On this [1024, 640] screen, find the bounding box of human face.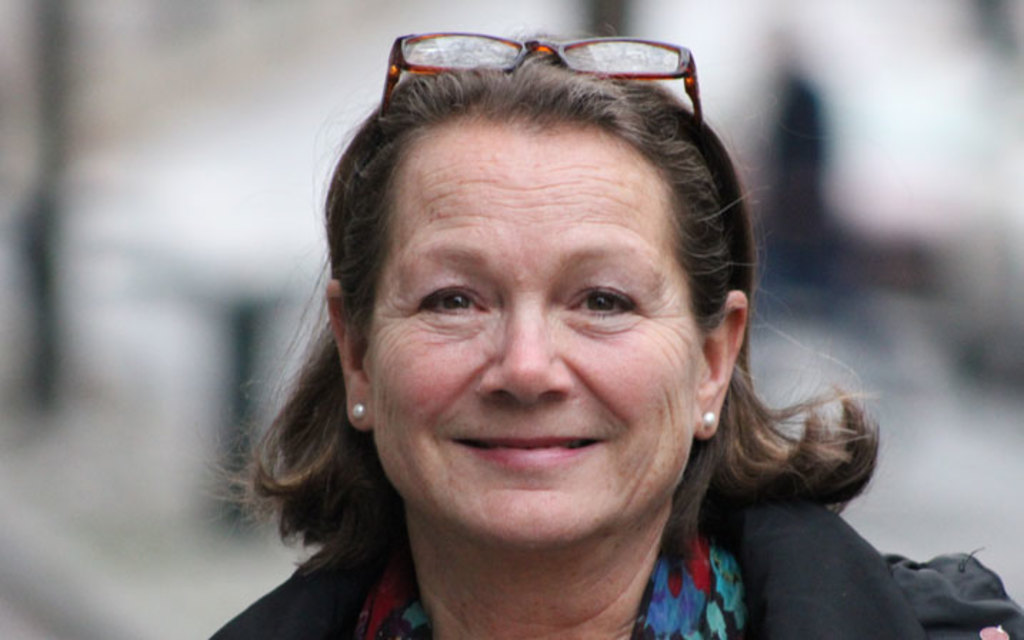
Bounding box: 370/101/703/549.
